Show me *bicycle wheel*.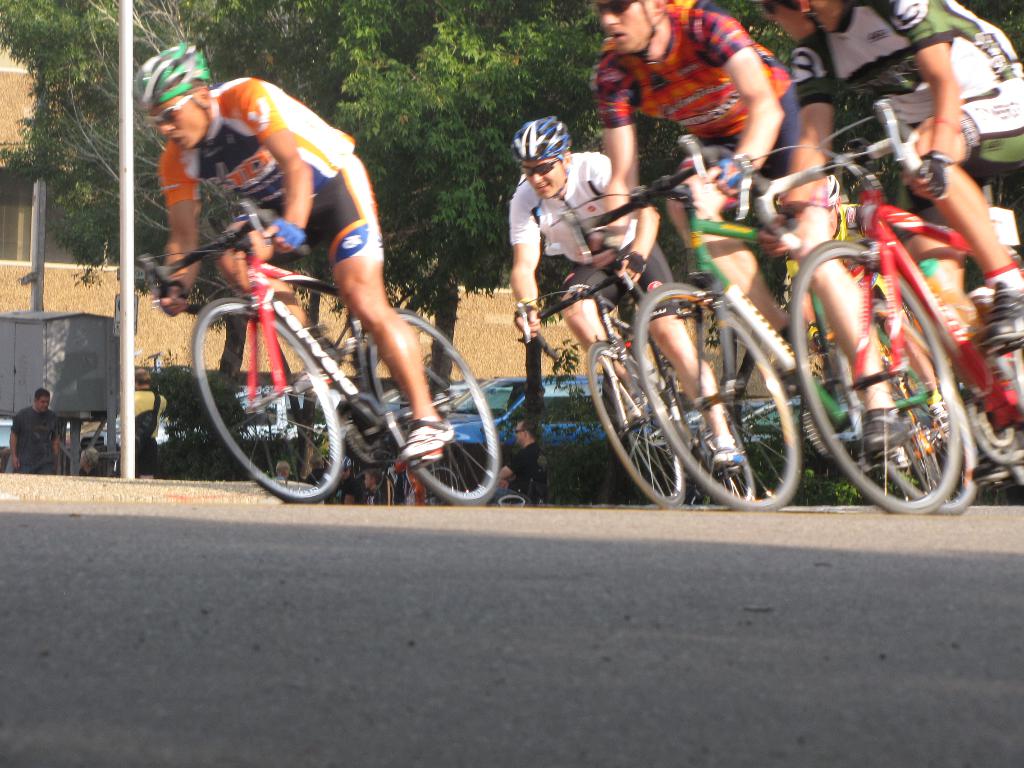
*bicycle wheel* is here: {"x1": 363, "y1": 306, "x2": 498, "y2": 512}.
